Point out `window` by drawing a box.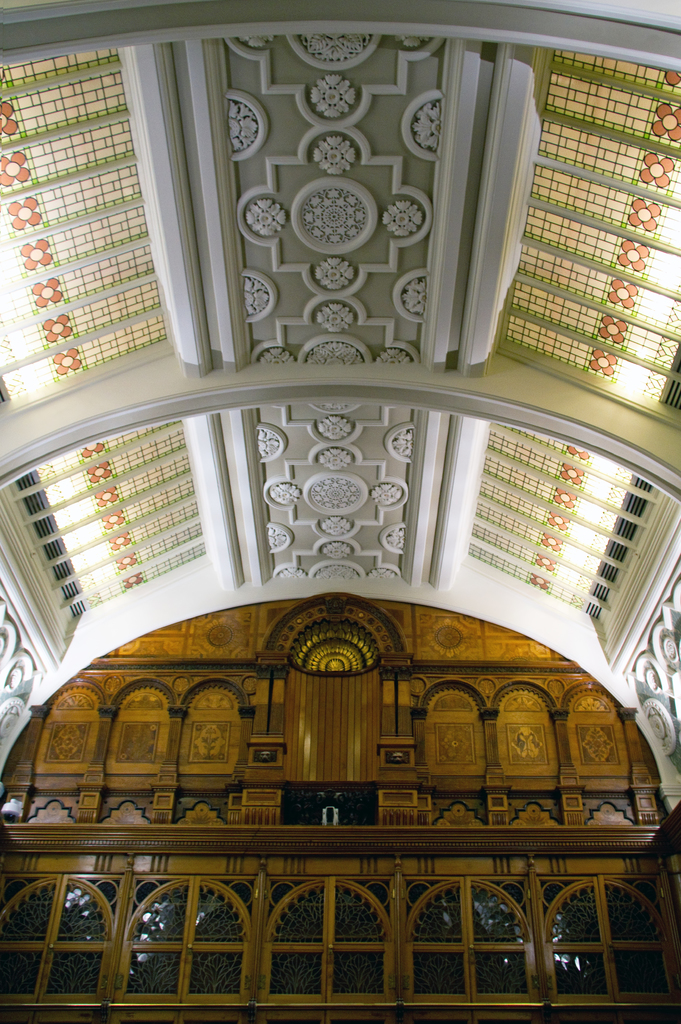
<box>552,877,680,995</box>.
